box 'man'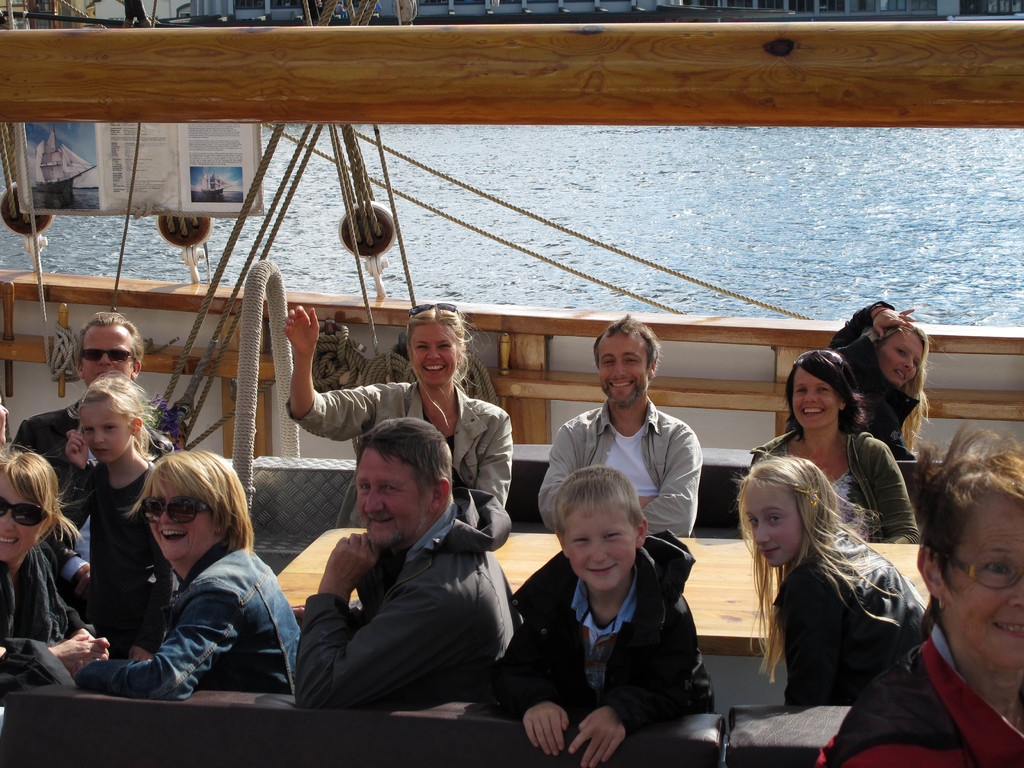
left=554, top=340, right=709, bottom=561
